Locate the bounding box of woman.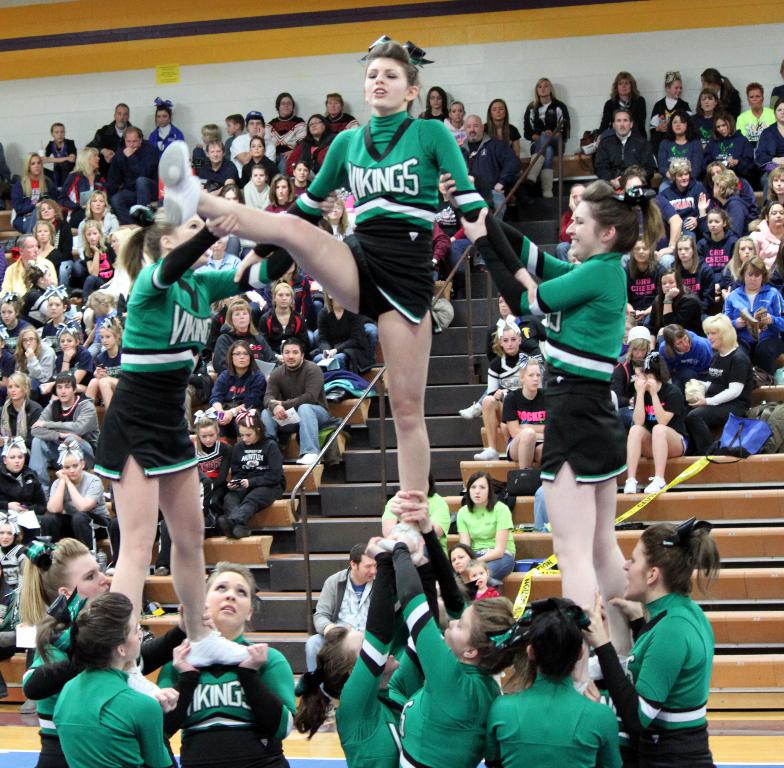
Bounding box: [x1=751, y1=203, x2=783, y2=288].
